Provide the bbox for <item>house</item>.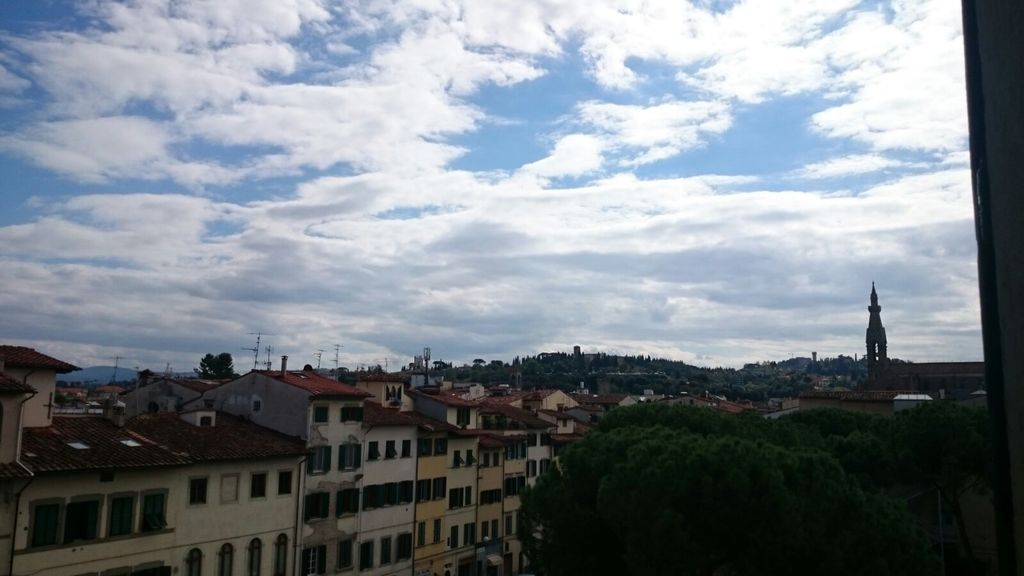
bbox=[180, 368, 415, 573].
